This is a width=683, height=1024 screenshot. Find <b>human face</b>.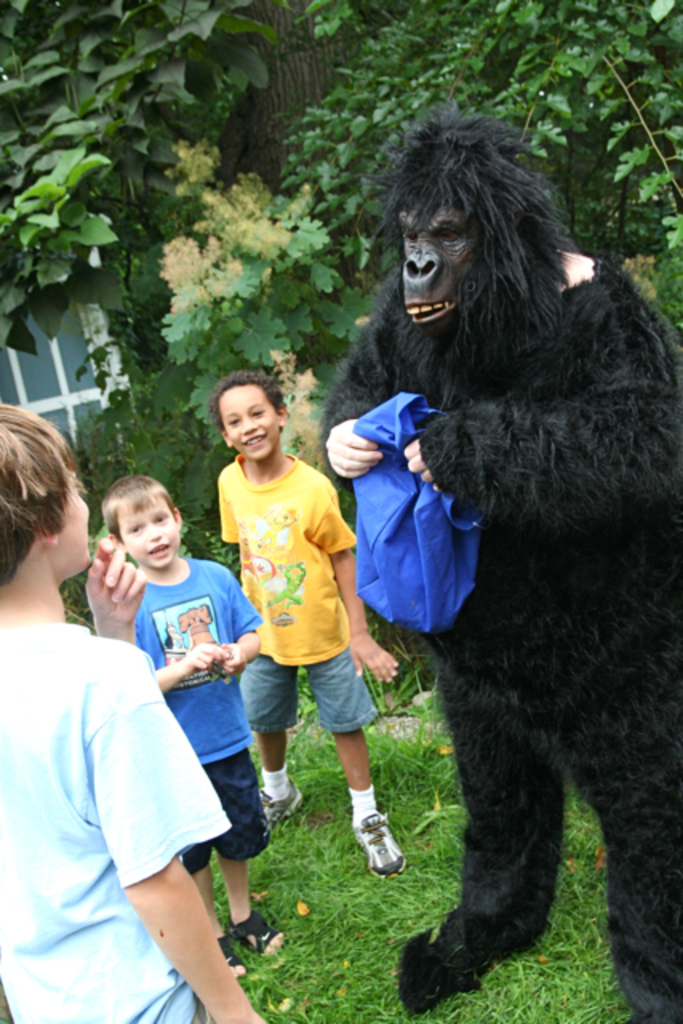
Bounding box: <region>222, 386, 278, 456</region>.
